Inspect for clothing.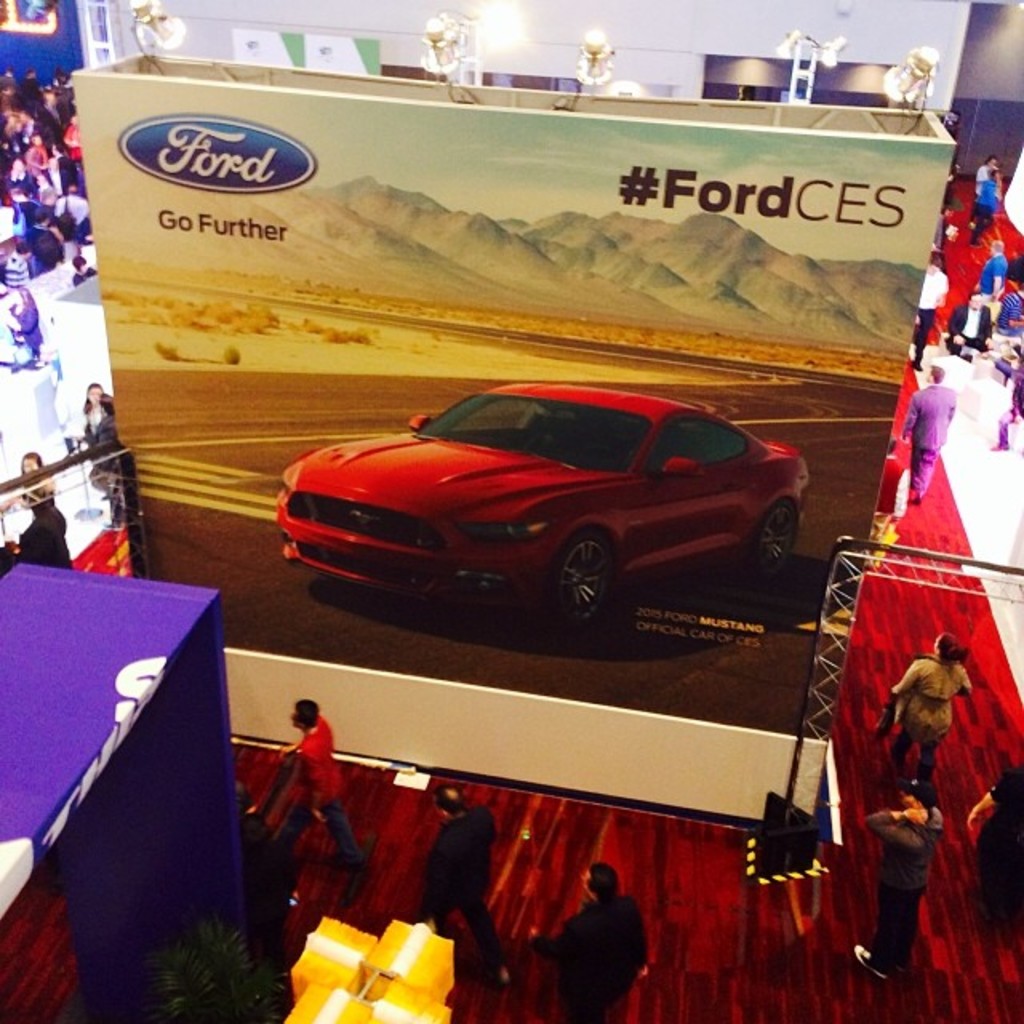
Inspection: x1=558 y1=893 x2=634 y2=1022.
